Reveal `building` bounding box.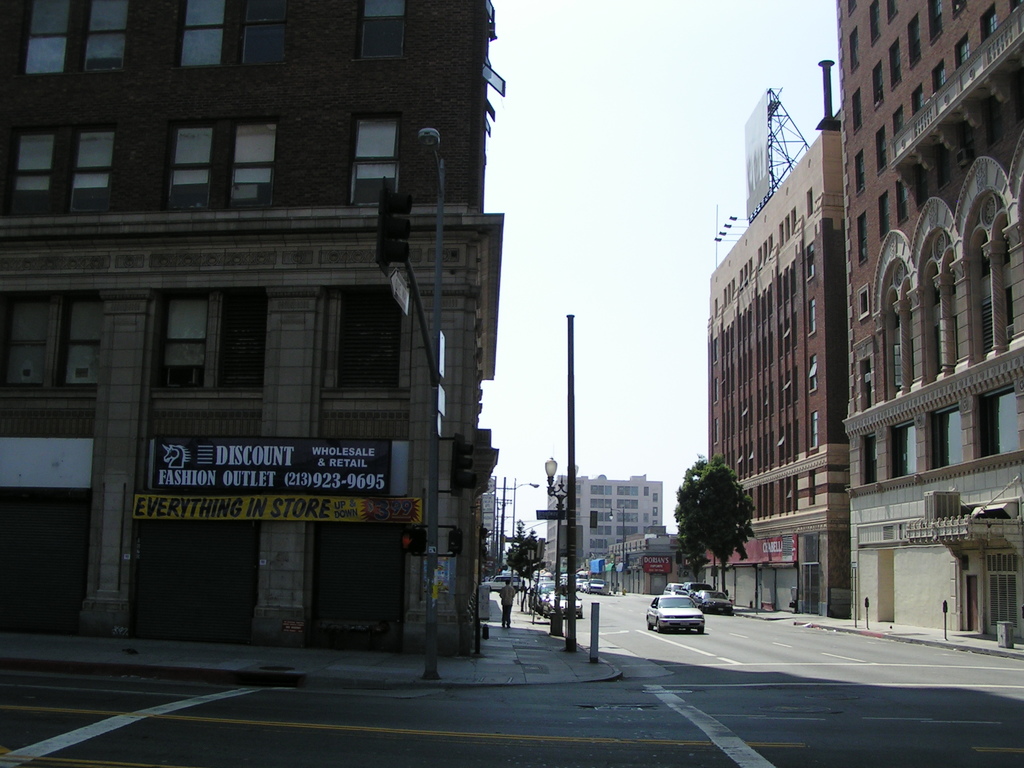
Revealed: (835, 0, 1023, 644).
